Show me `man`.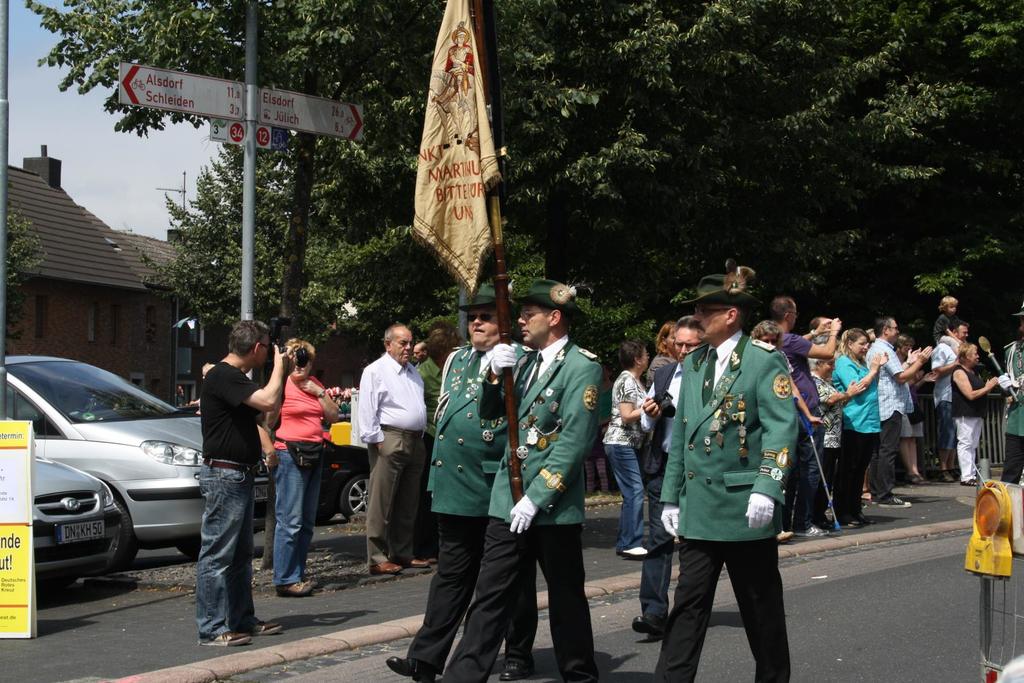
`man` is here: box=[769, 293, 842, 540].
